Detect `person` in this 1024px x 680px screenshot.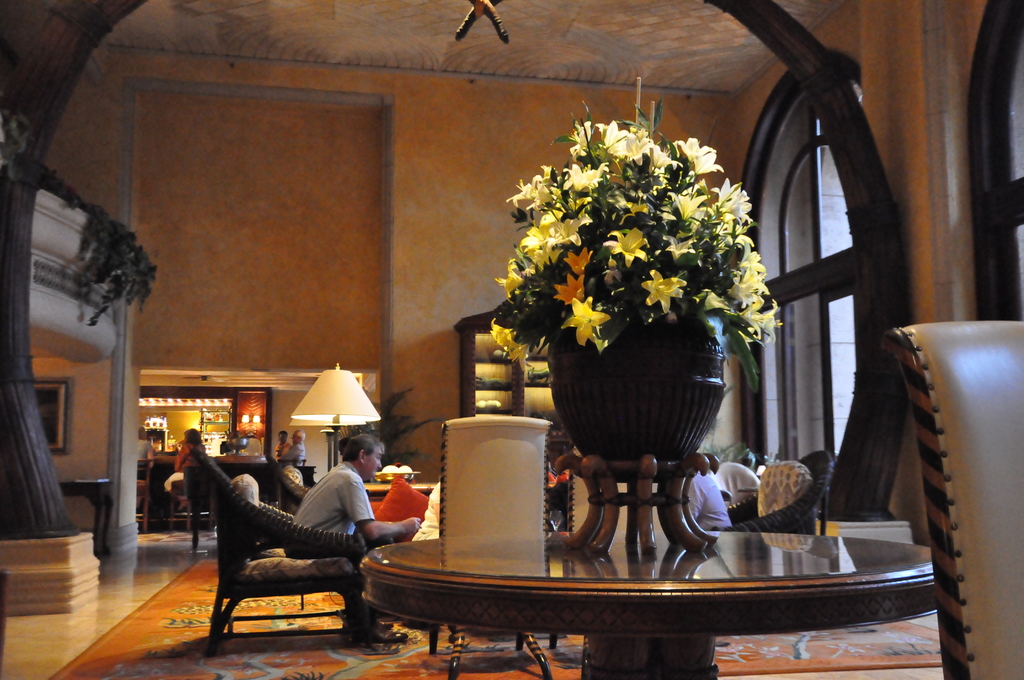
Detection: select_region(687, 465, 732, 535).
